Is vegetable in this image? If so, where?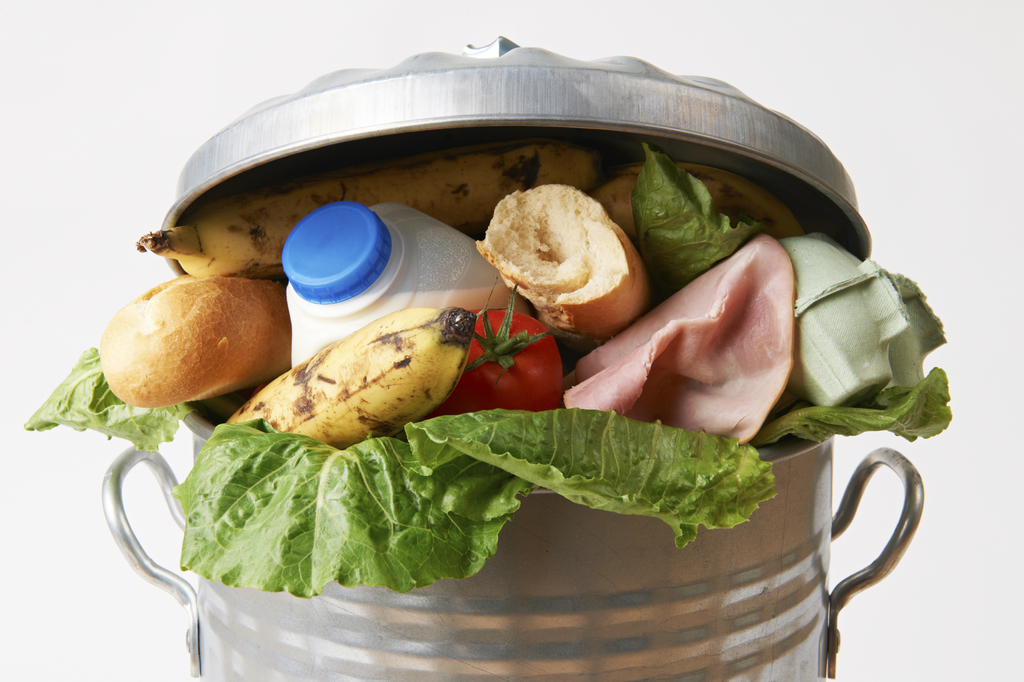
Yes, at rect(22, 340, 177, 455).
